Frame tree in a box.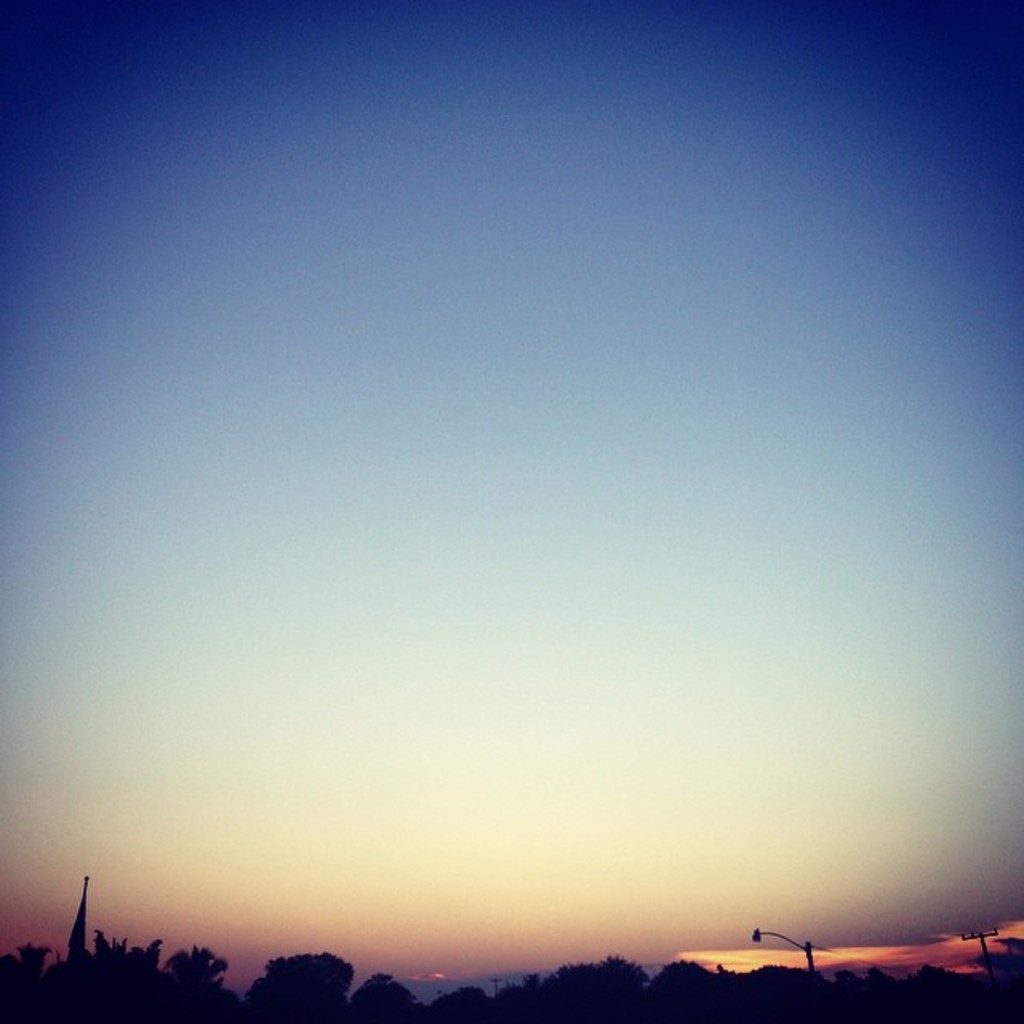
[x1=493, y1=944, x2=648, y2=1022].
